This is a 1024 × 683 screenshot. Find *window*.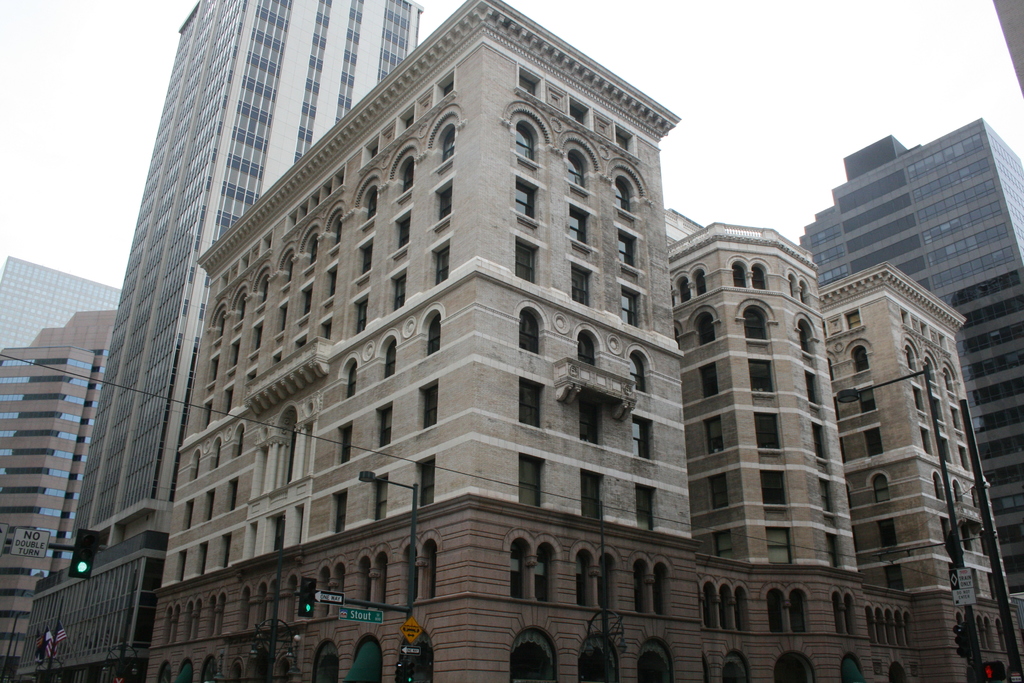
Bounding box: {"x1": 437, "y1": 188, "x2": 453, "y2": 218}.
